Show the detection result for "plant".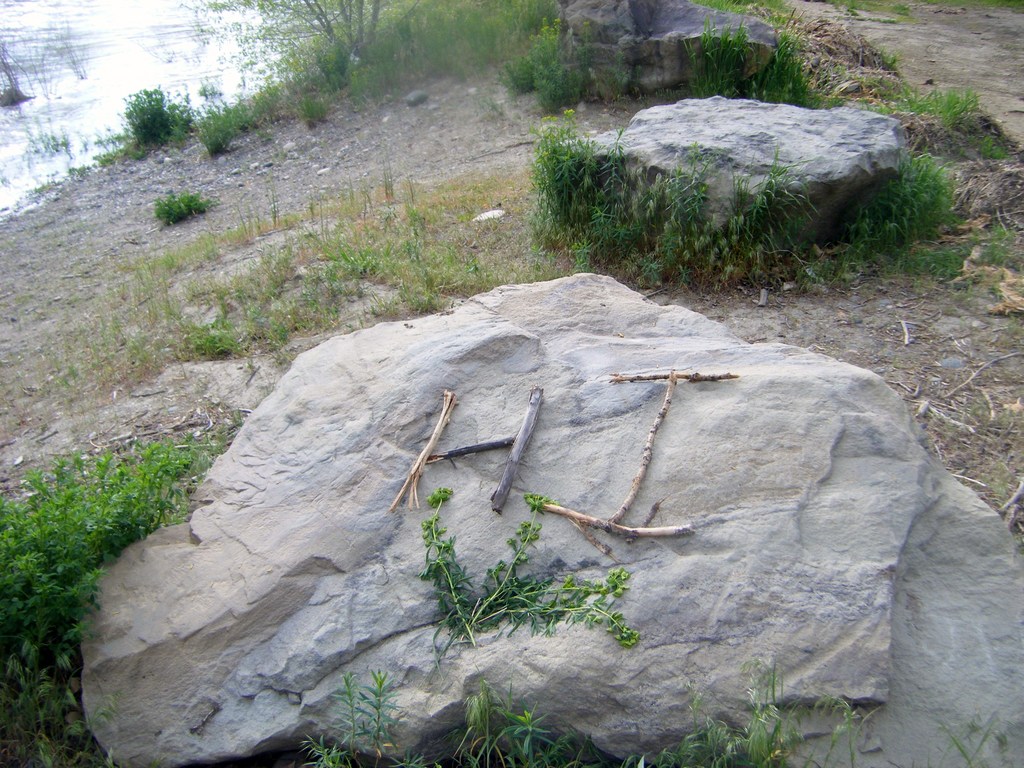
[left=0, top=33, right=92, bottom=110].
